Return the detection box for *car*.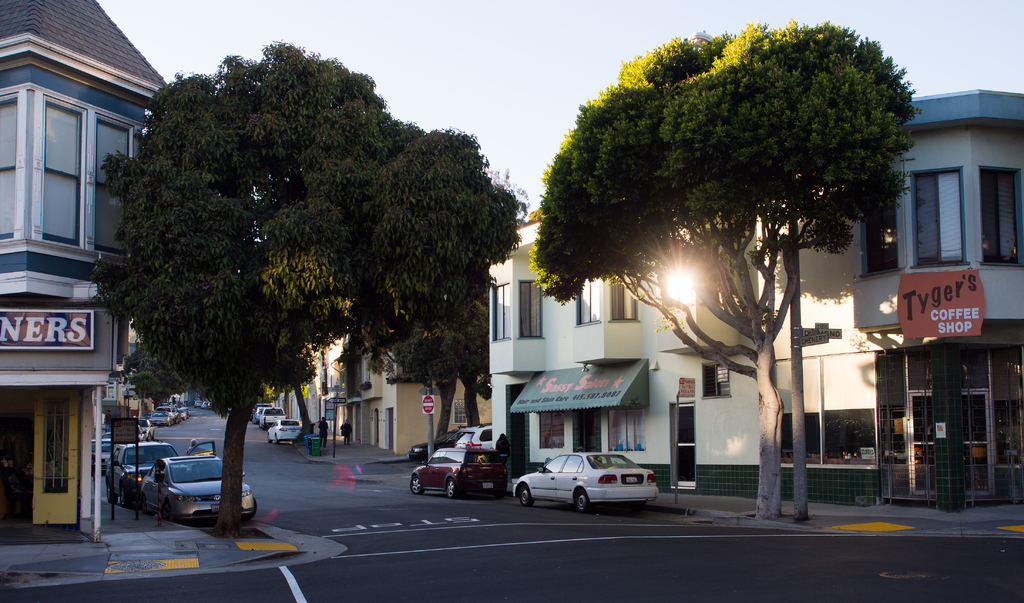
[left=110, top=438, right=185, bottom=515].
